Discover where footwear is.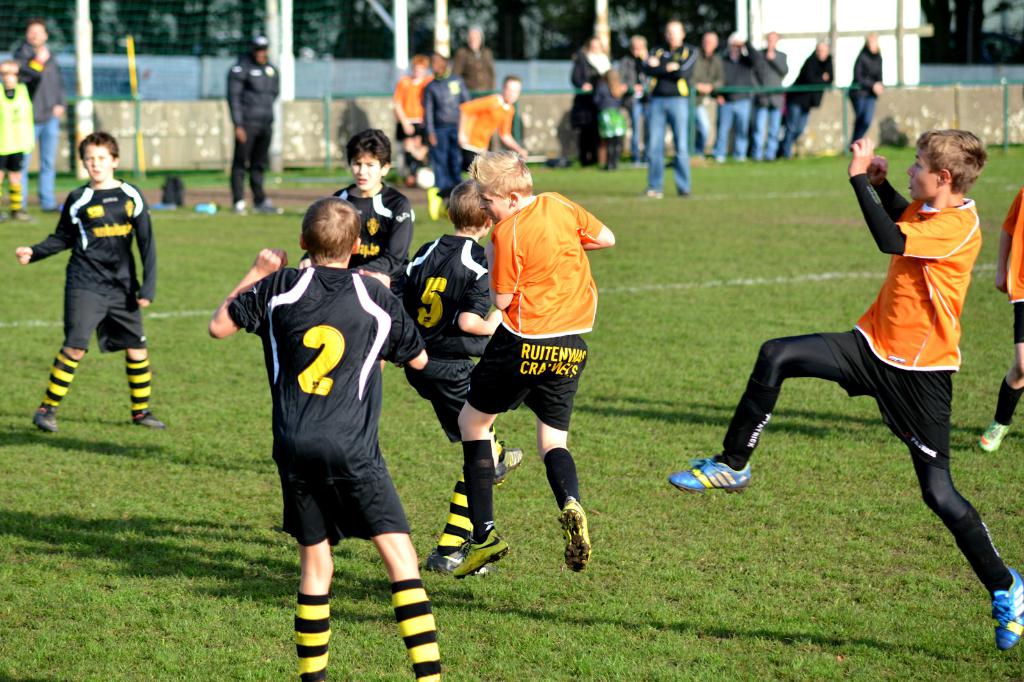
Discovered at (989, 564, 1023, 651).
